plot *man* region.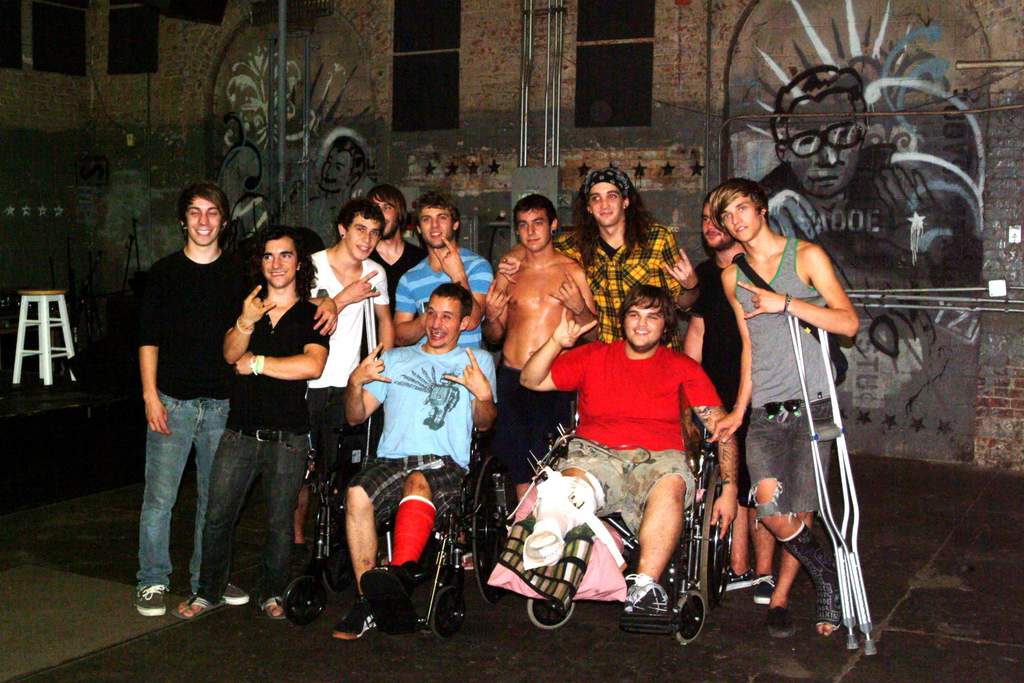
Plotted at x1=499, y1=168, x2=685, y2=355.
